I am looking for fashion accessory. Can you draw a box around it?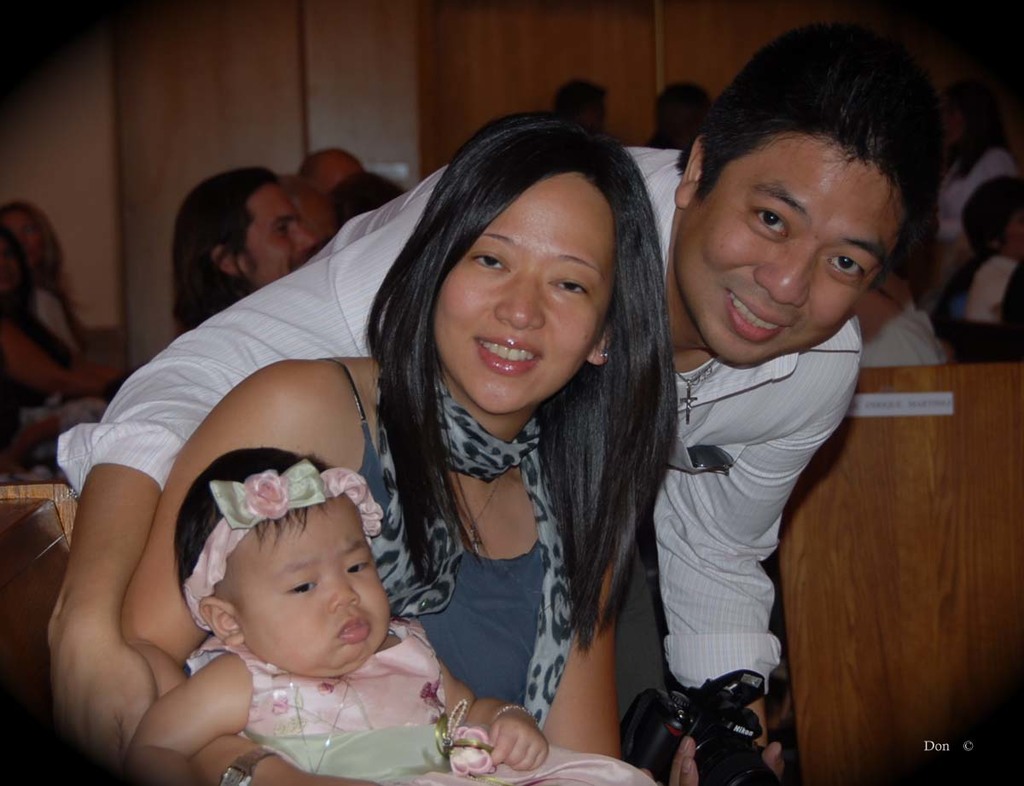
Sure, the bounding box is region(219, 748, 279, 785).
